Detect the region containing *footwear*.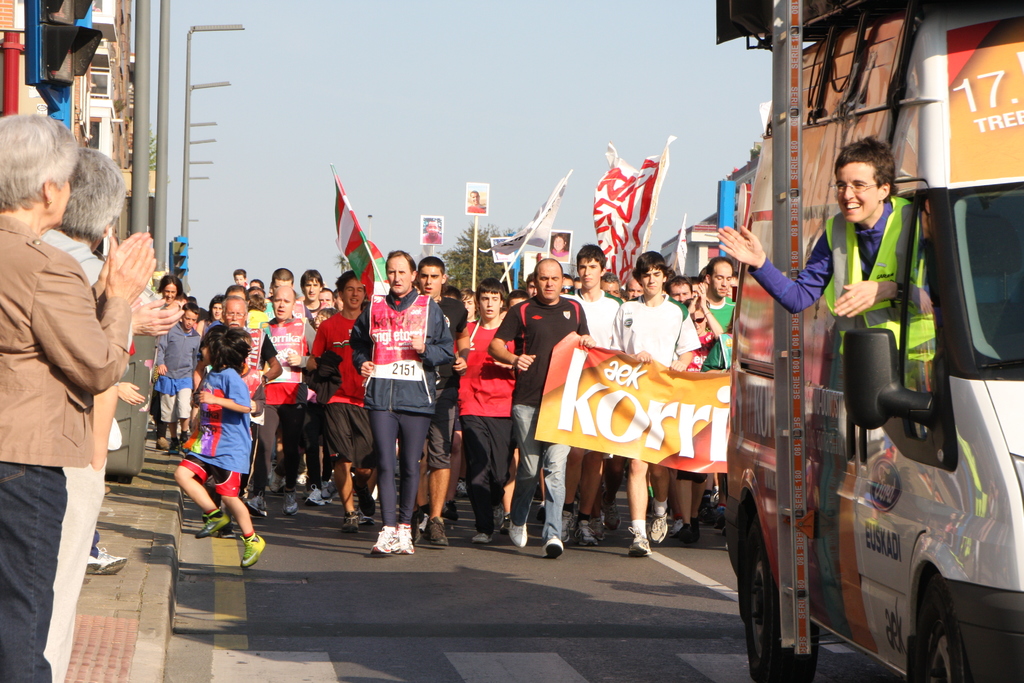
left=179, top=427, right=191, bottom=449.
